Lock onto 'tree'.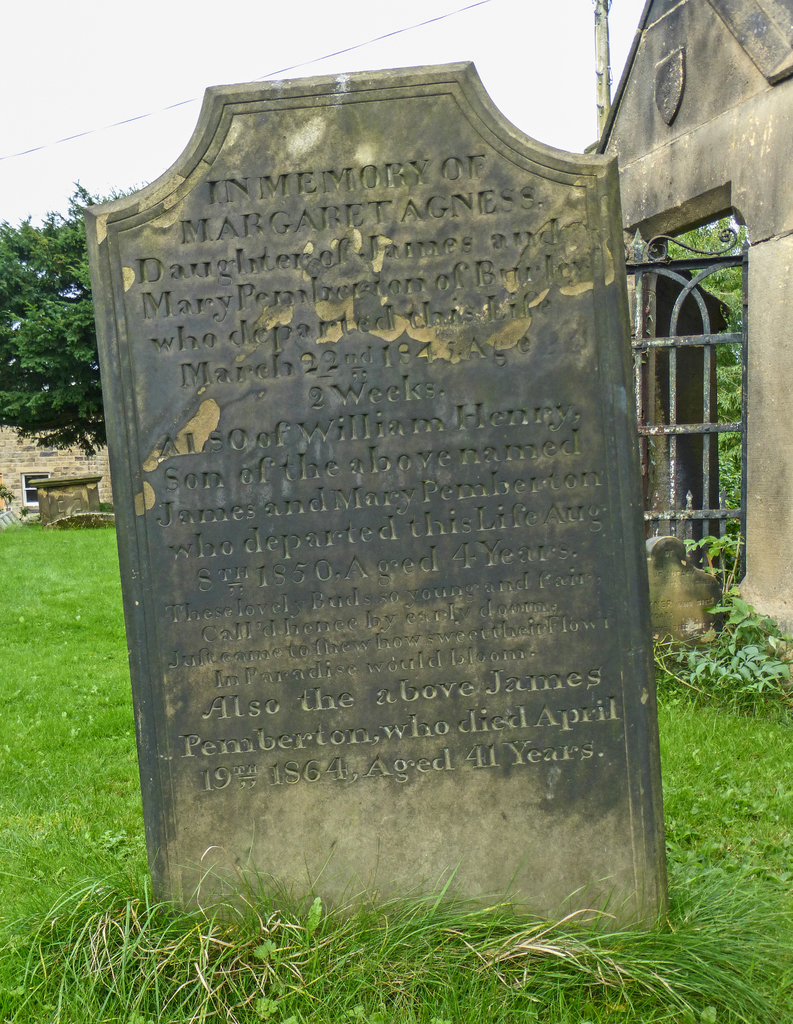
Locked: x1=0 y1=180 x2=147 y2=449.
